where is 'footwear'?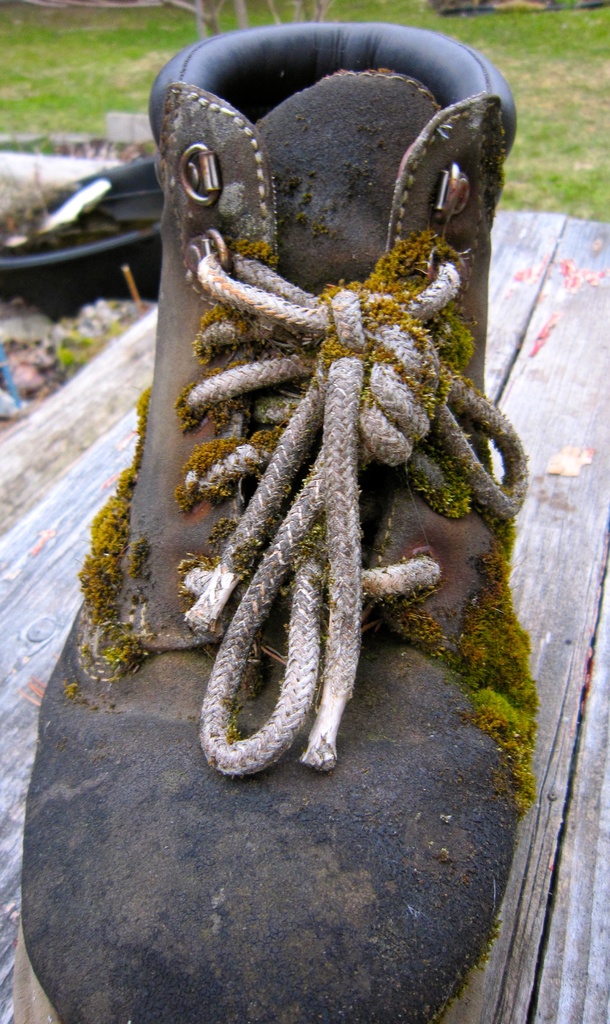
box(13, 20, 540, 1023).
